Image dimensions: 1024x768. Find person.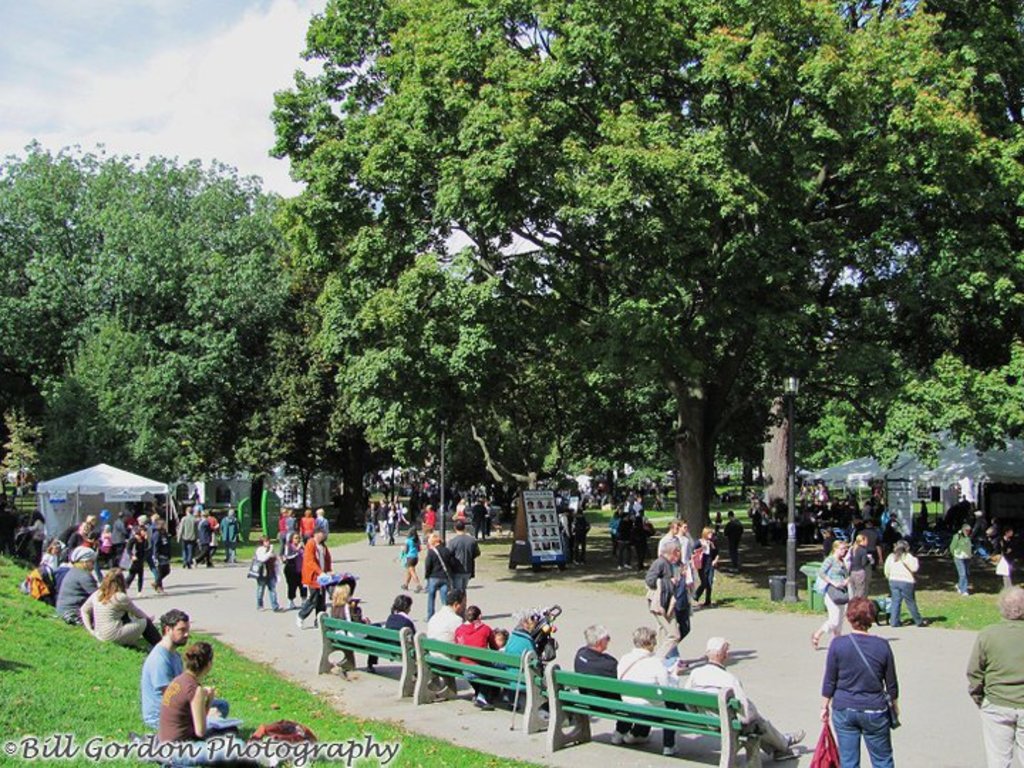
(left=81, top=573, right=158, bottom=650).
